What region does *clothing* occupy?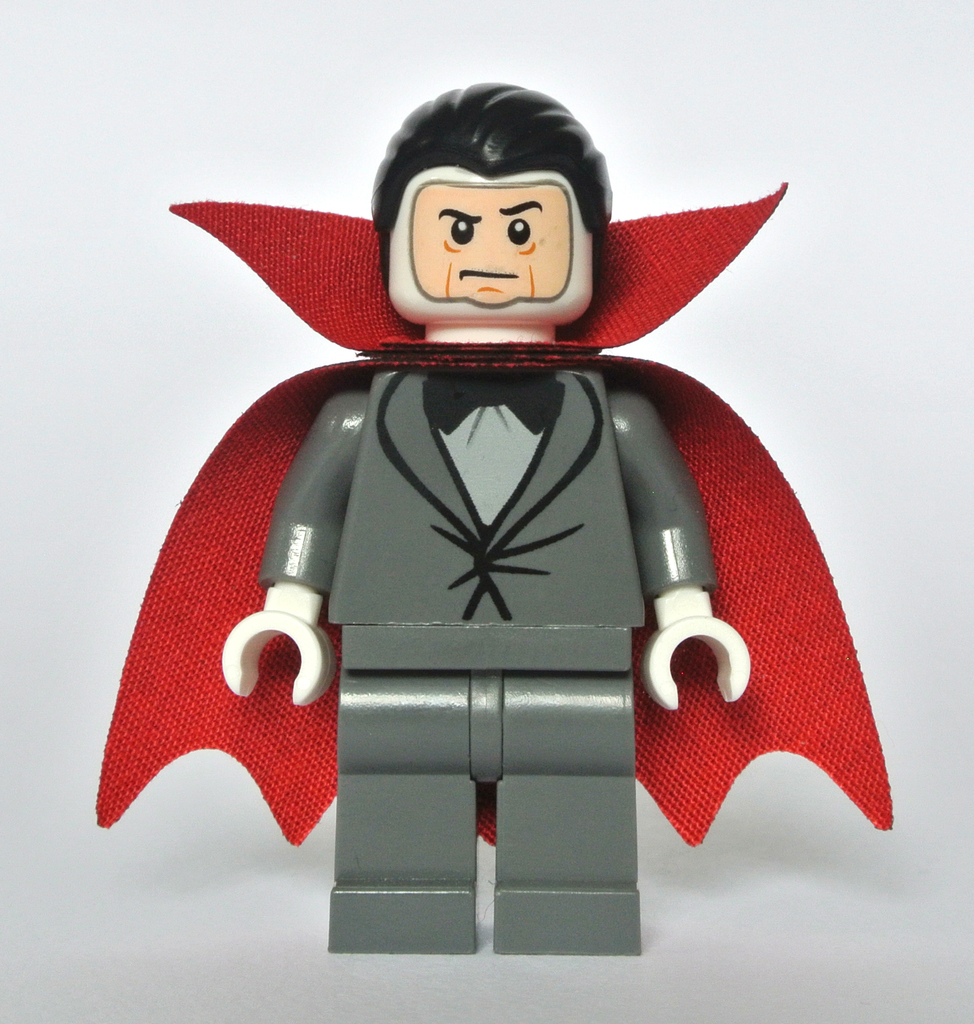
bbox=[93, 226, 852, 888].
